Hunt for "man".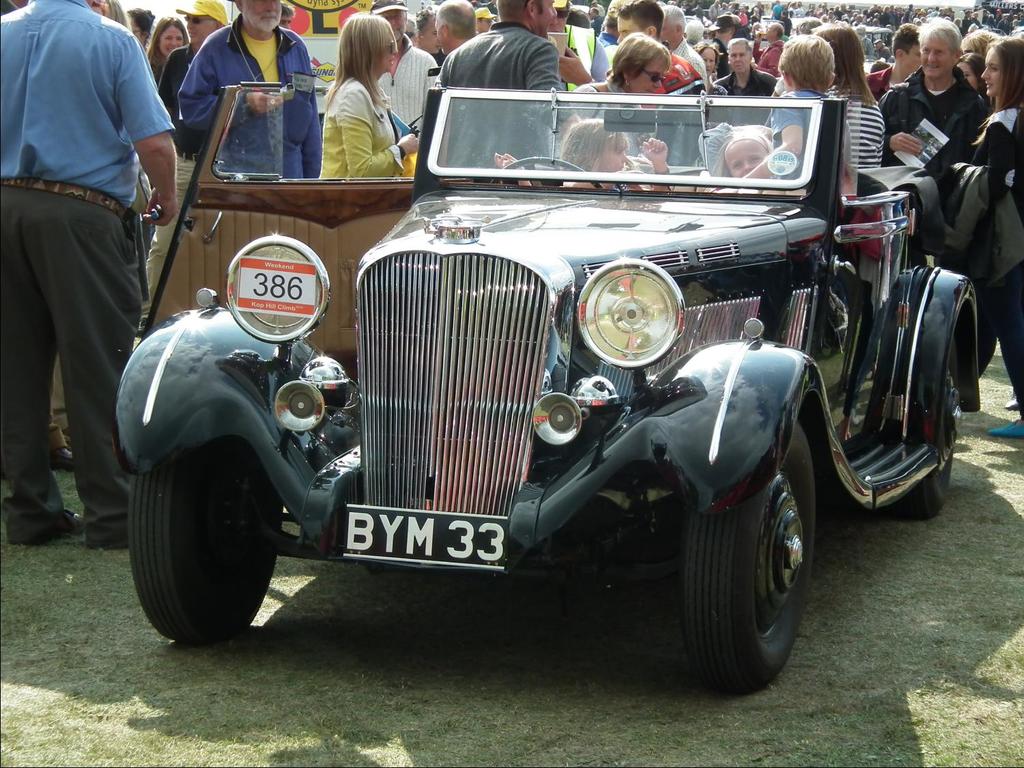
Hunted down at [x1=750, y1=18, x2=786, y2=79].
